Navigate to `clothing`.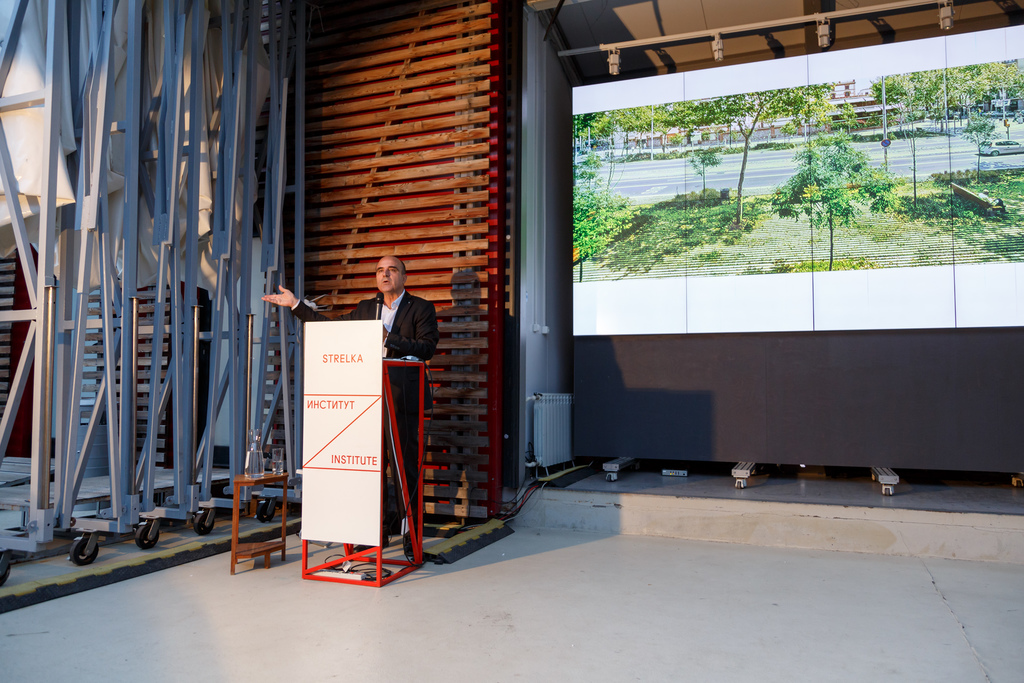
Navigation target: x1=291, y1=289, x2=440, y2=531.
